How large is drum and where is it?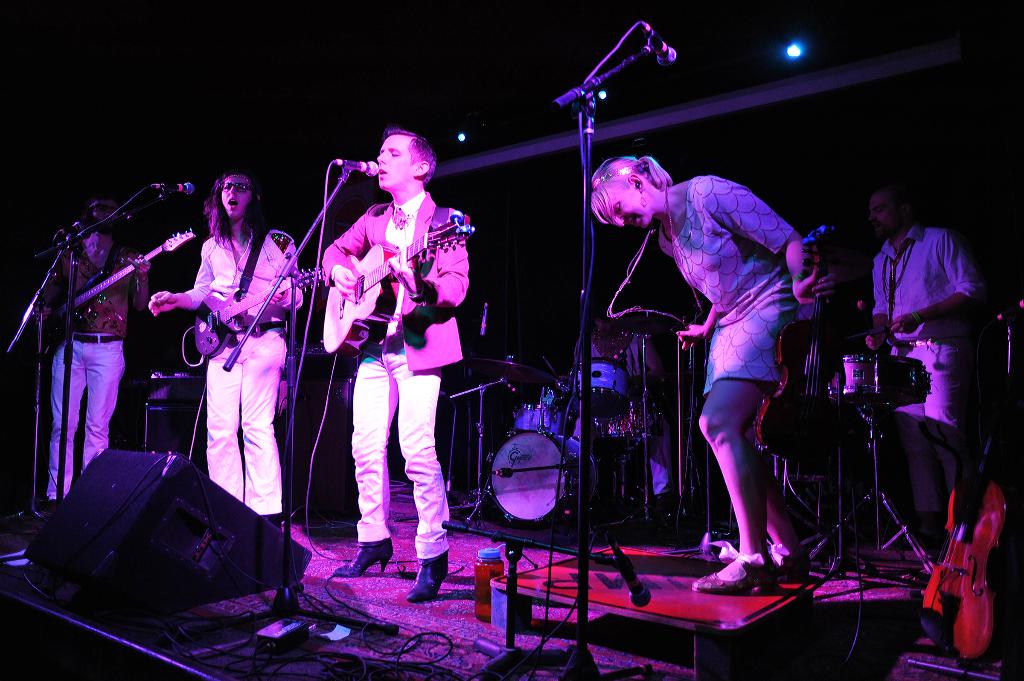
Bounding box: 581, 356, 632, 416.
